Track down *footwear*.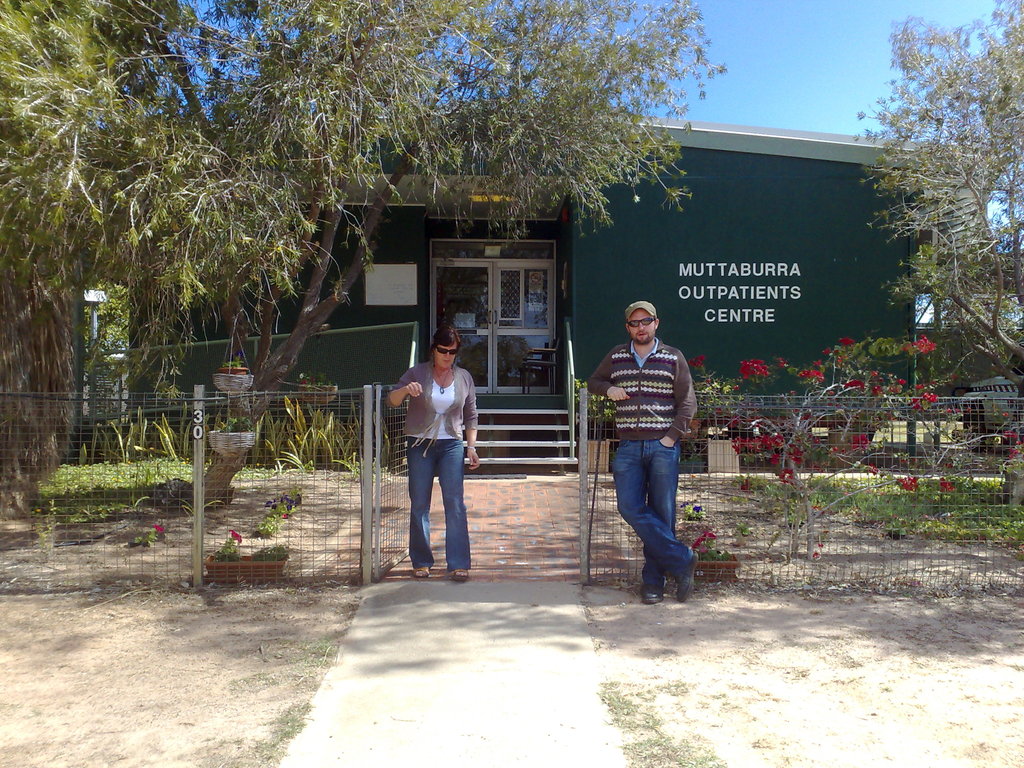
Tracked to x1=637, y1=586, x2=665, y2=607.
